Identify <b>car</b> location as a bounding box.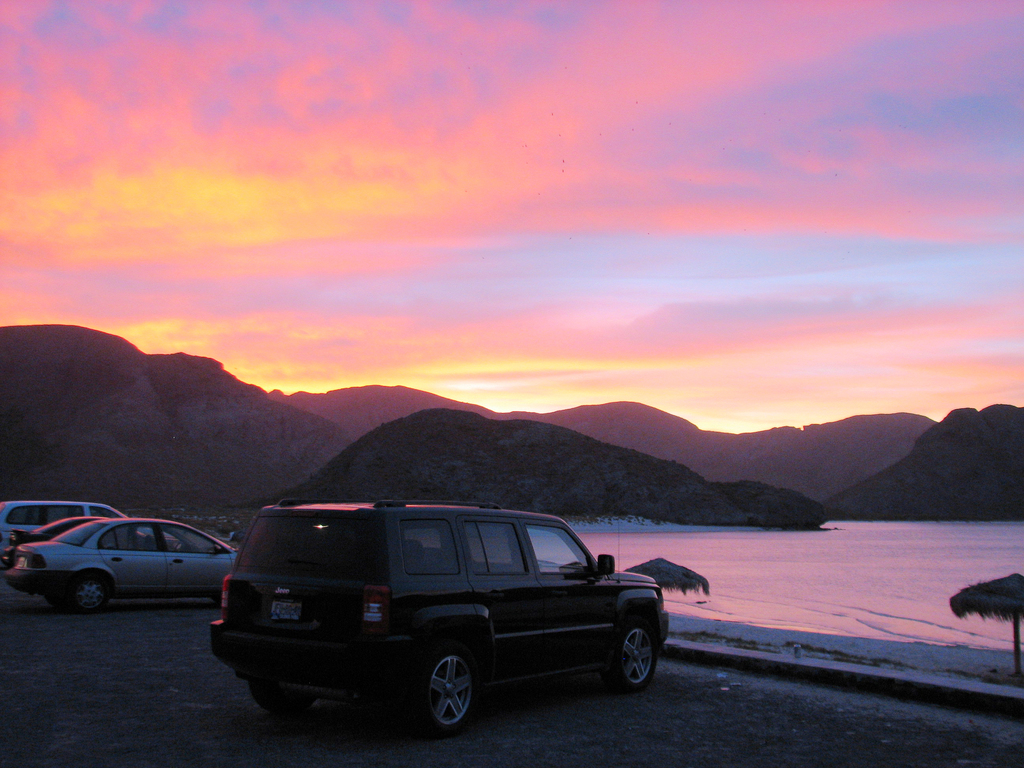
<region>0, 498, 126, 548</region>.
